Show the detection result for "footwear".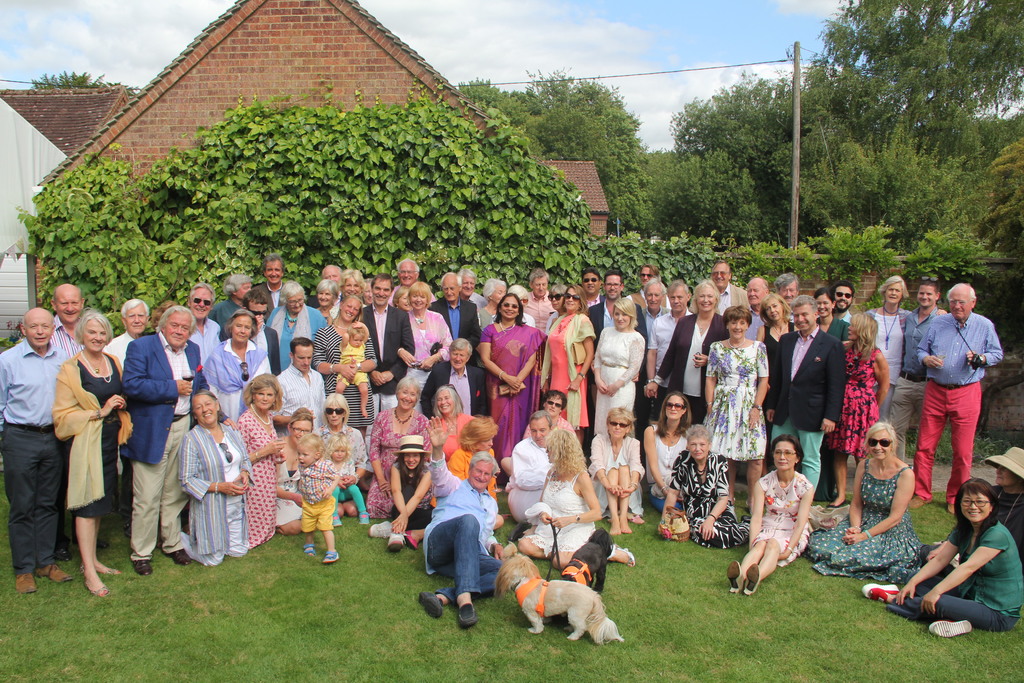
[616,552,637,567].
